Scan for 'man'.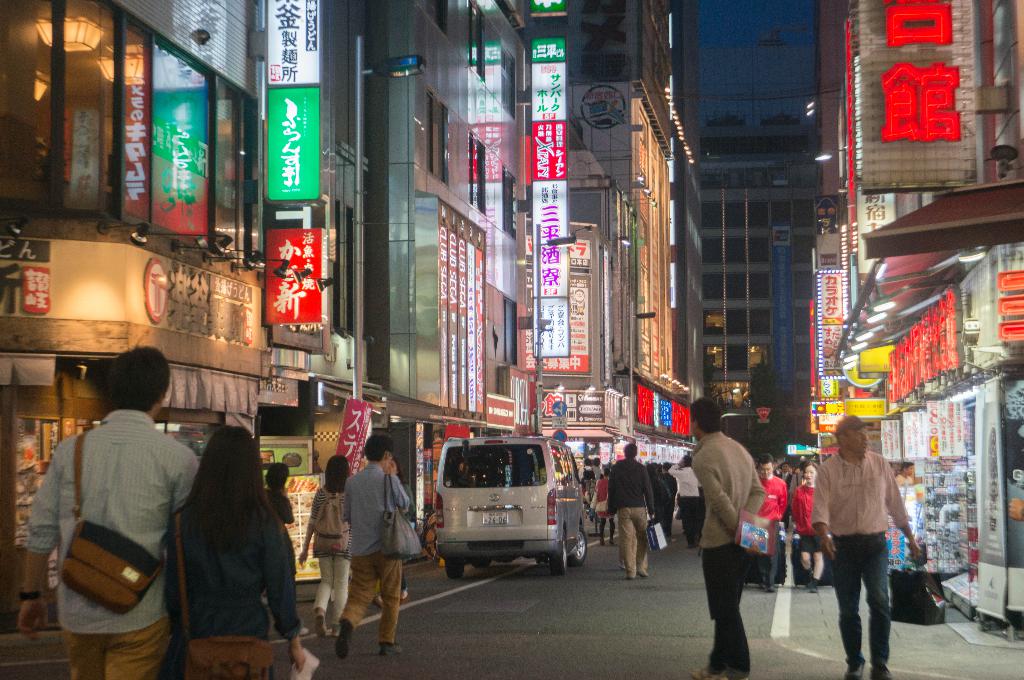
Scan result: <box>334,437,426,657</box>.
